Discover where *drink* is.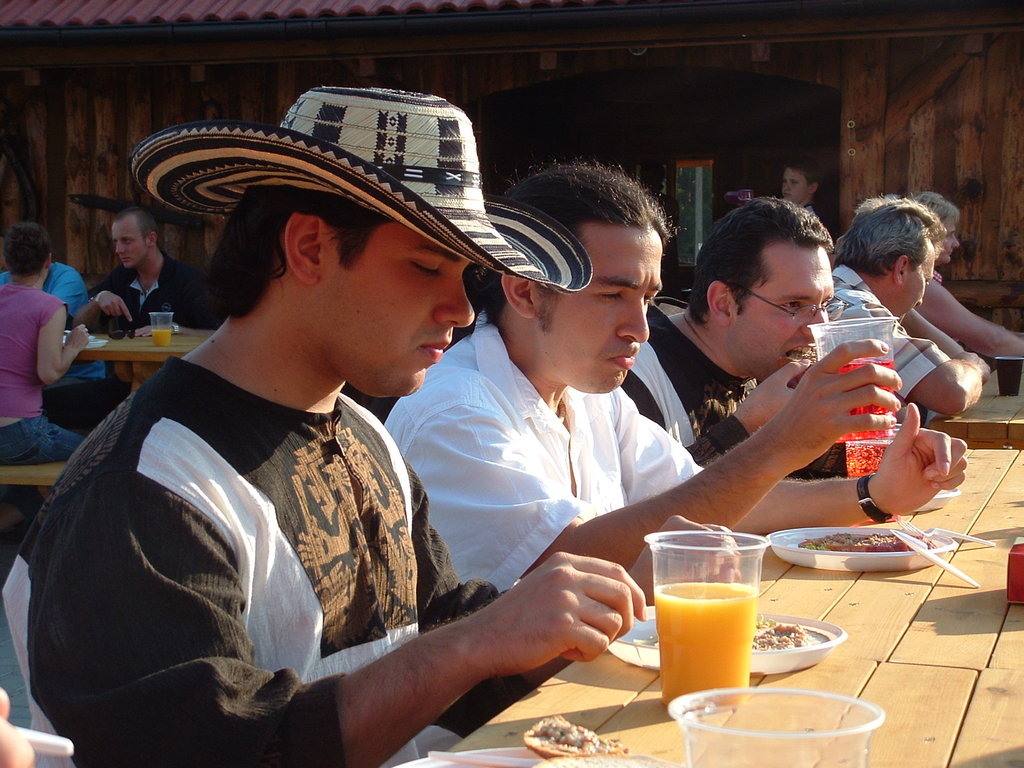
Discovered at <box>840,362,895,442</box>.
